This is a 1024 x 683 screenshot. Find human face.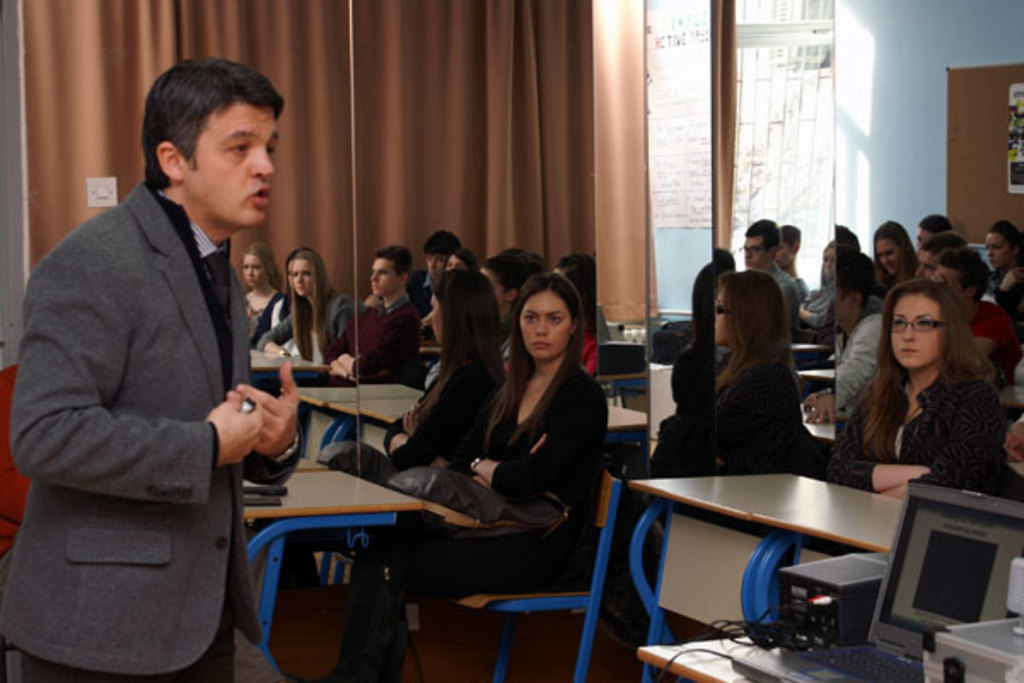
Bounding box: l=887, t=290, r=942, b=371.
